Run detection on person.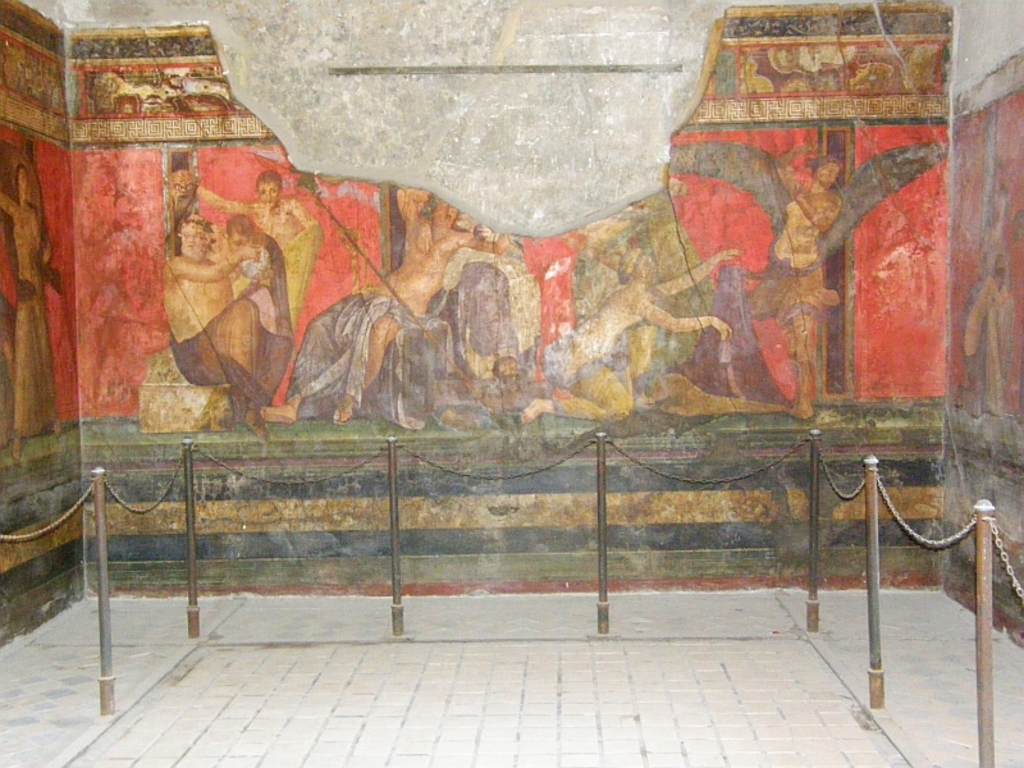
Result: x1=746, y1=137, x2=840, y2=420.
